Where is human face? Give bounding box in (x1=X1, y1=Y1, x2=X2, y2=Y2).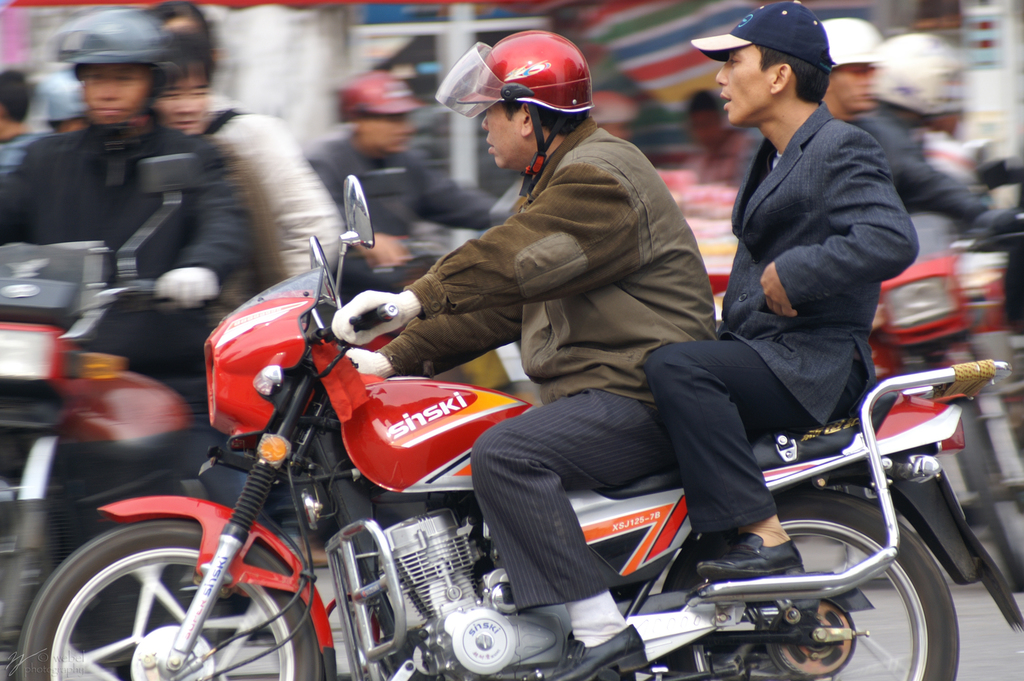
(x1=481, y1=103, x2=520, y2=170).
